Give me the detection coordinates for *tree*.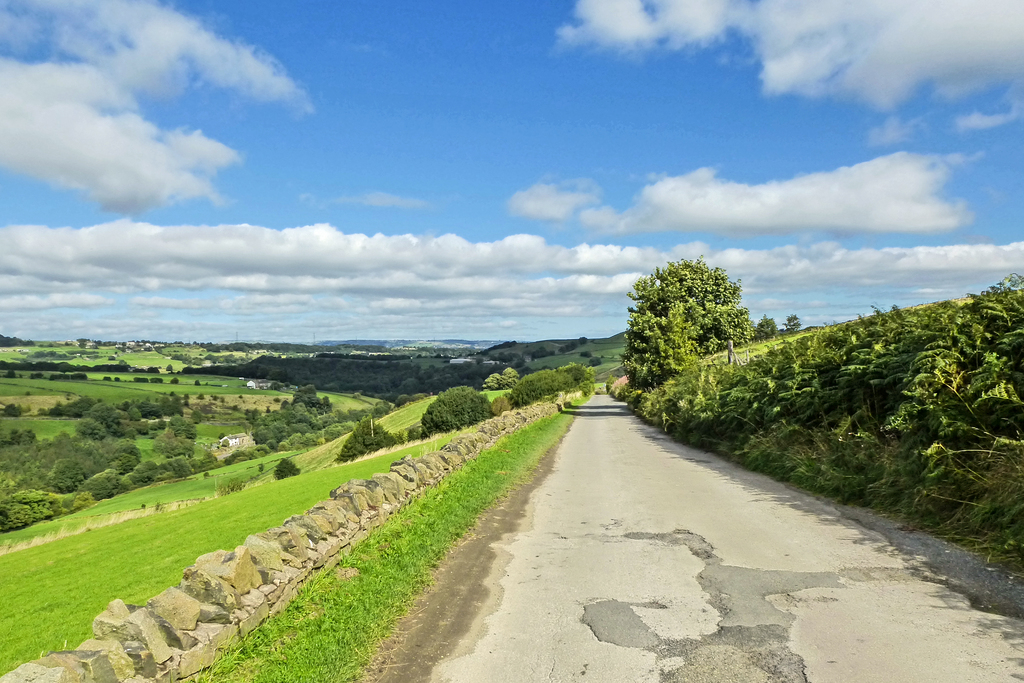
0,399,26,416.
